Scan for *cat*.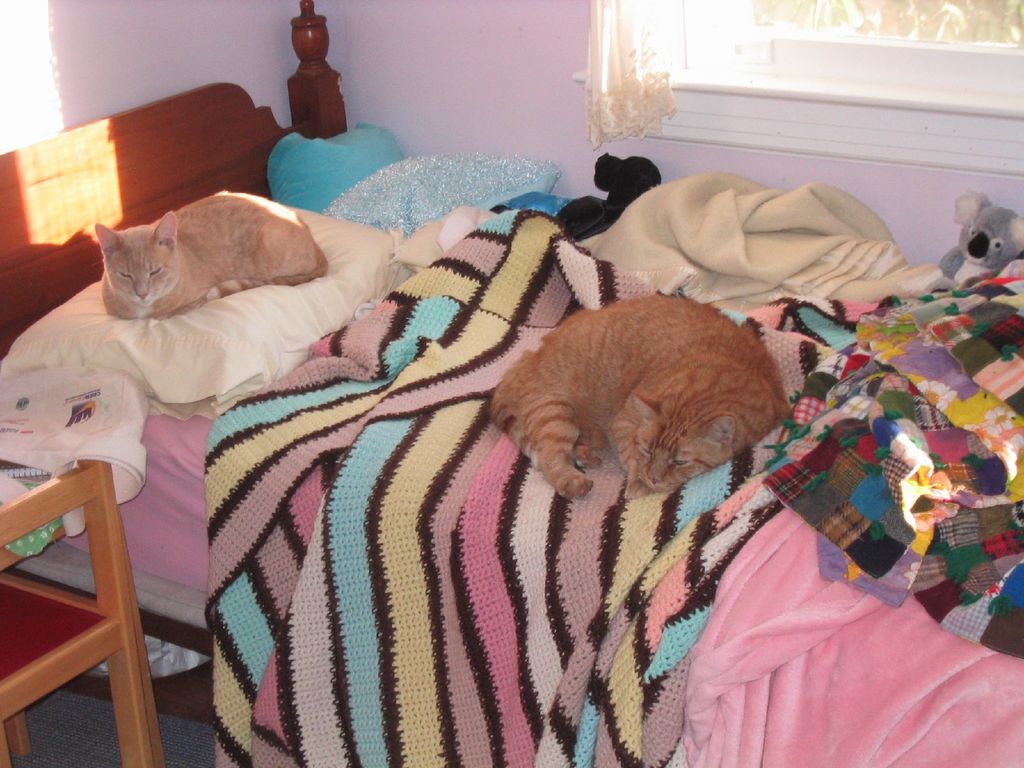
Scan result: select_region(88, 193, 326, 319).
